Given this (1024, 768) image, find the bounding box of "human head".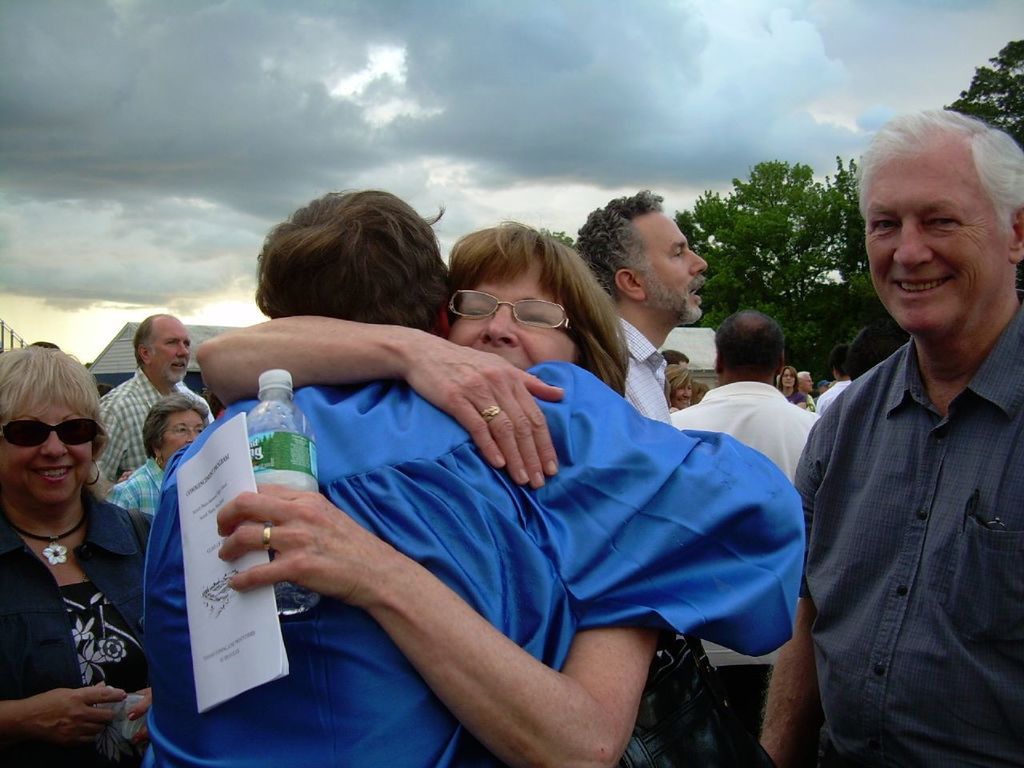
[x1=0, y1=346, x2=107, y2=510].
